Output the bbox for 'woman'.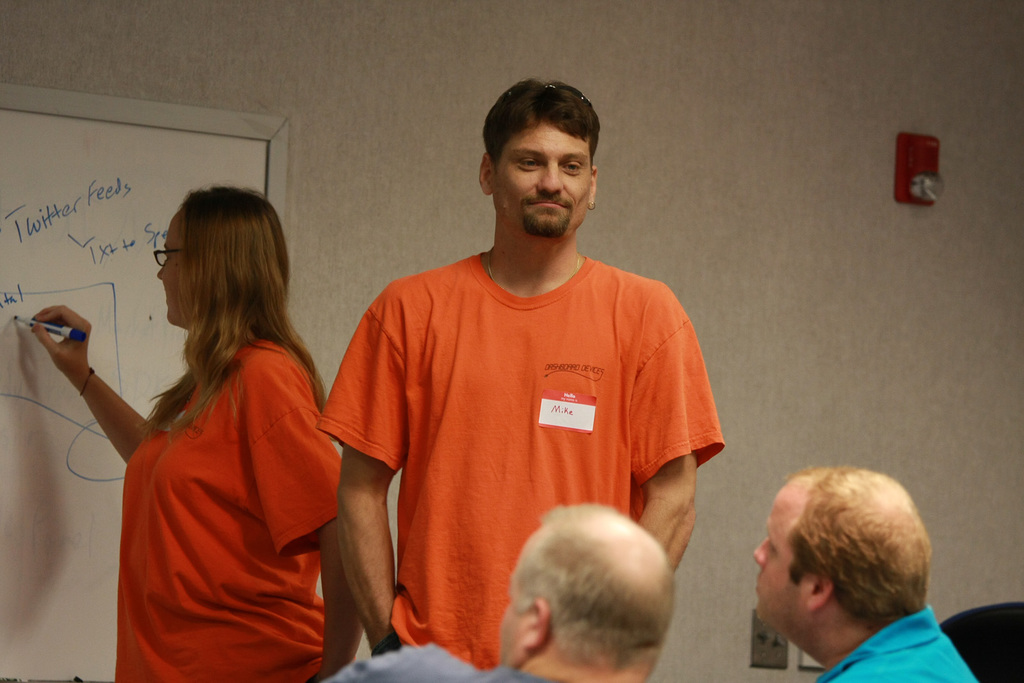
[74,165,332,682].
